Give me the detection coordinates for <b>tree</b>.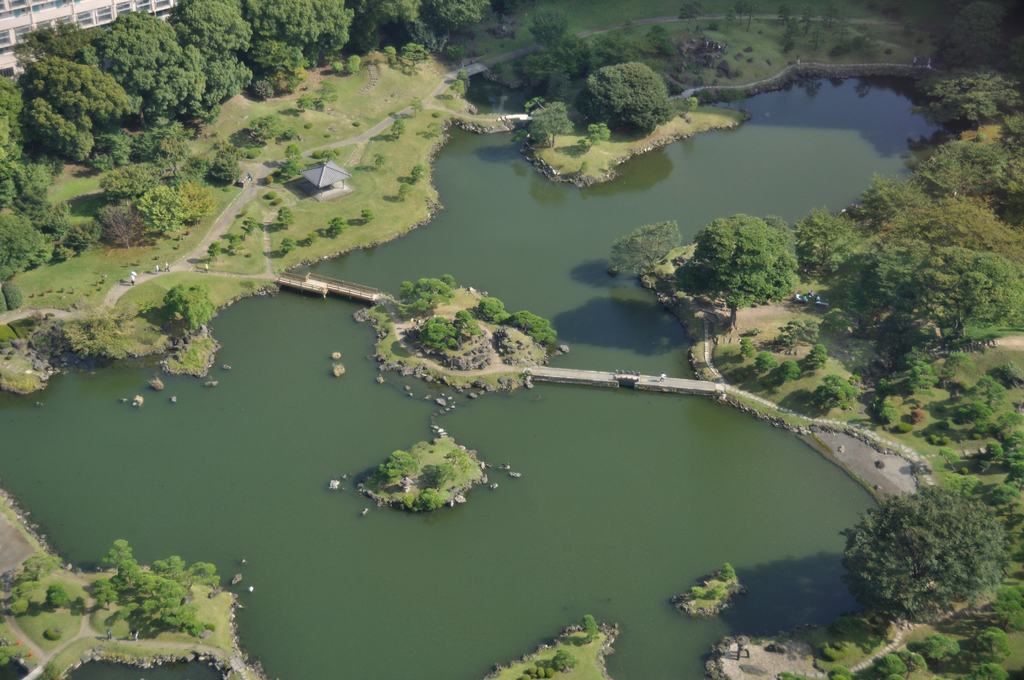
[left=583, top=120, right=609, bottom=149].
